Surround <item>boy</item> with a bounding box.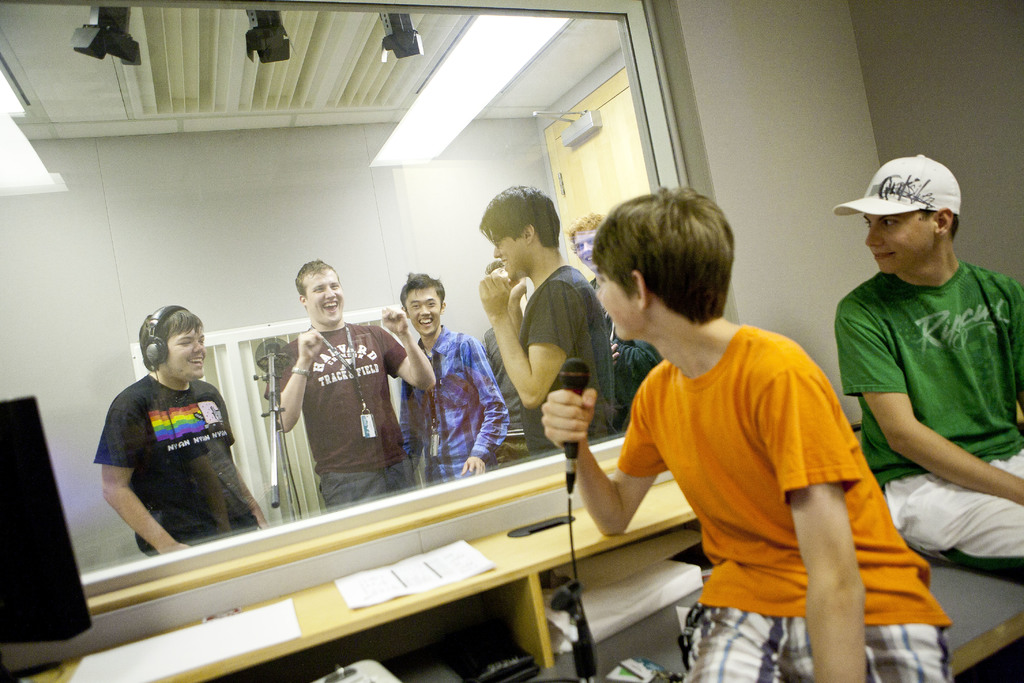
[391, 265, 509, 480].
